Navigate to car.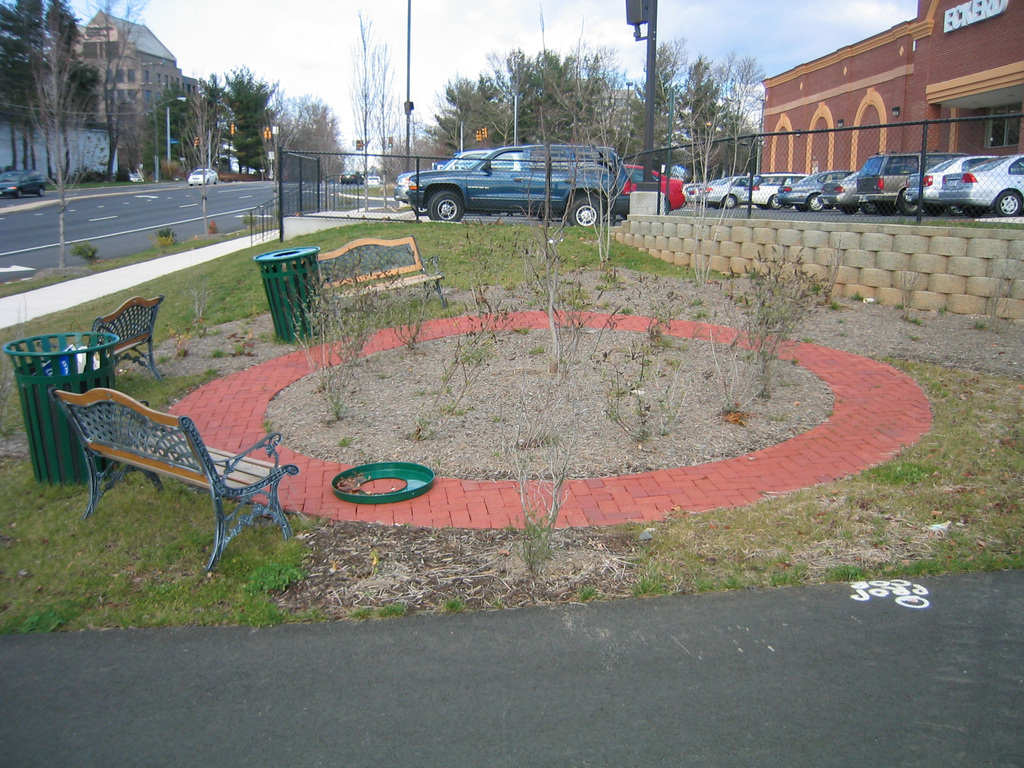
Navigation target: 0 173 45 196.
